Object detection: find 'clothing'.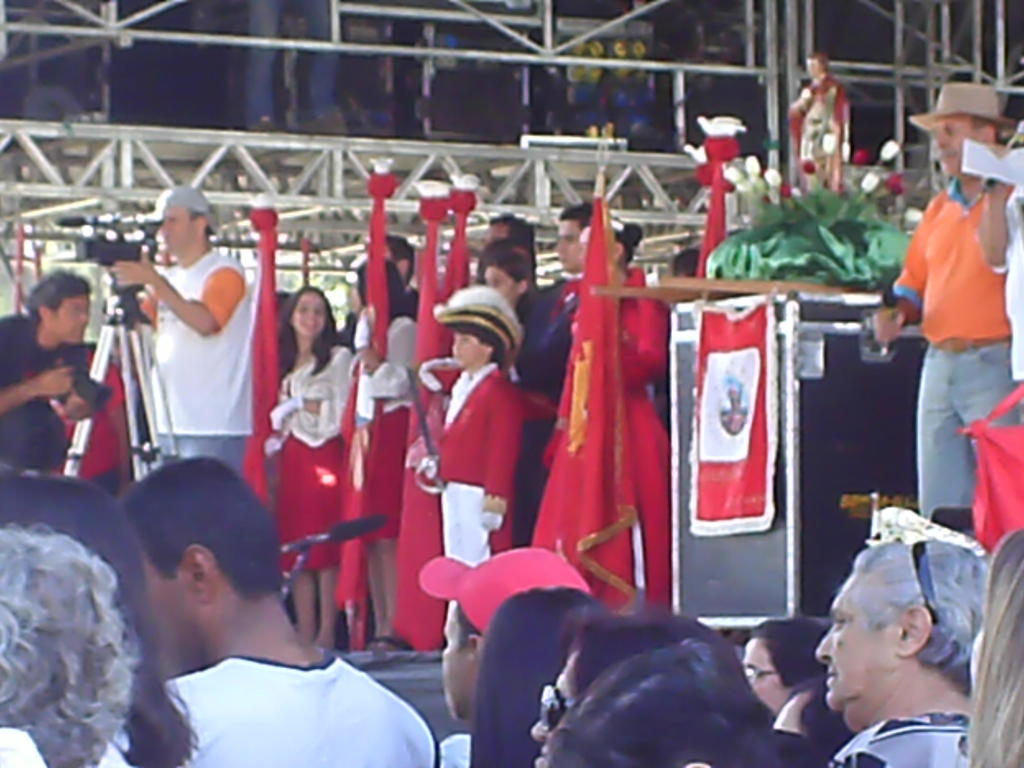
[149,257,255,470].
